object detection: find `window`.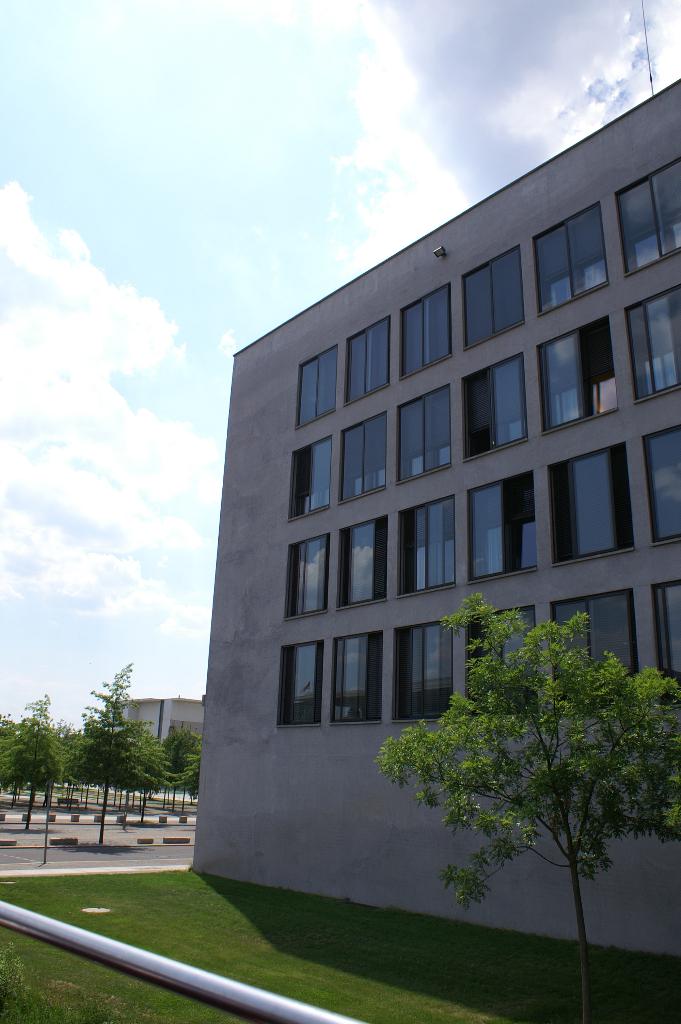
bbox=[618, 158, 680, 273].
